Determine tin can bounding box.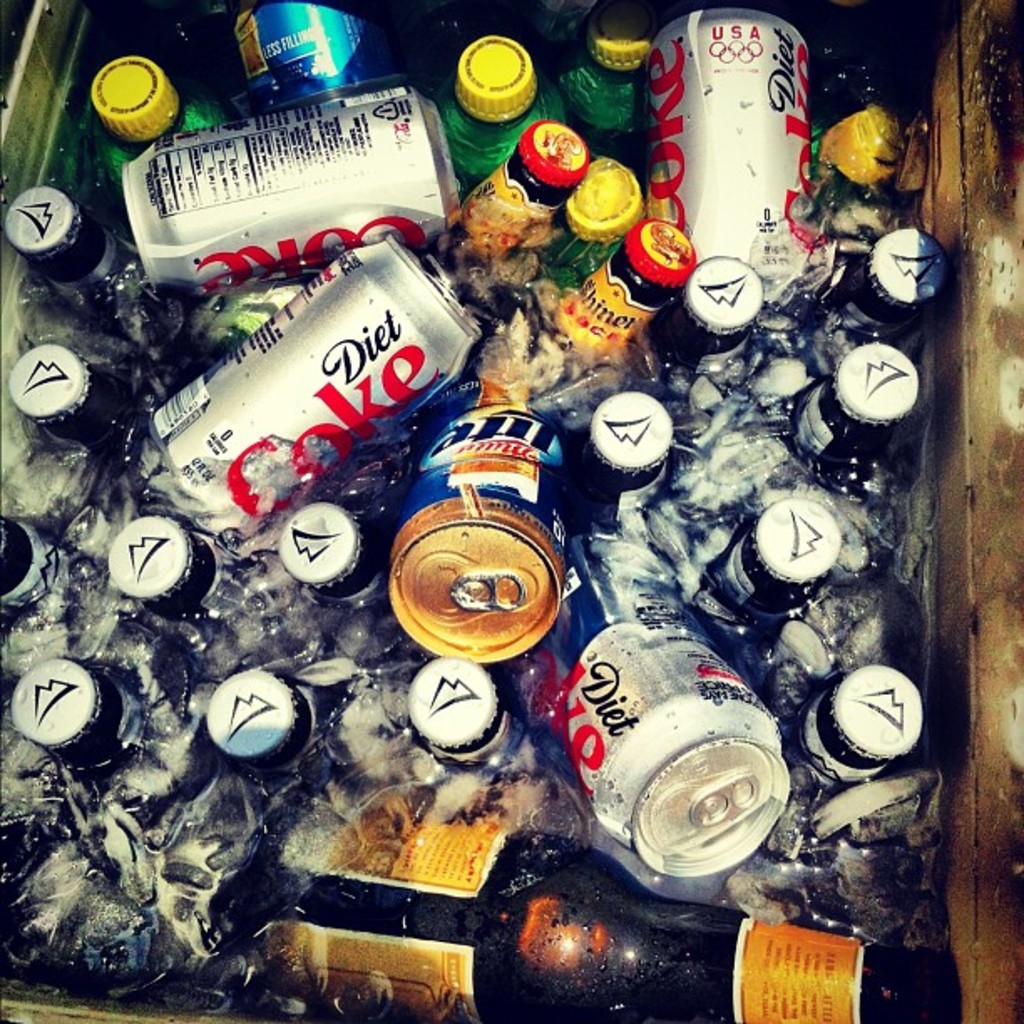
Determined: (left=127, top=102, right=448, bottom=273).
